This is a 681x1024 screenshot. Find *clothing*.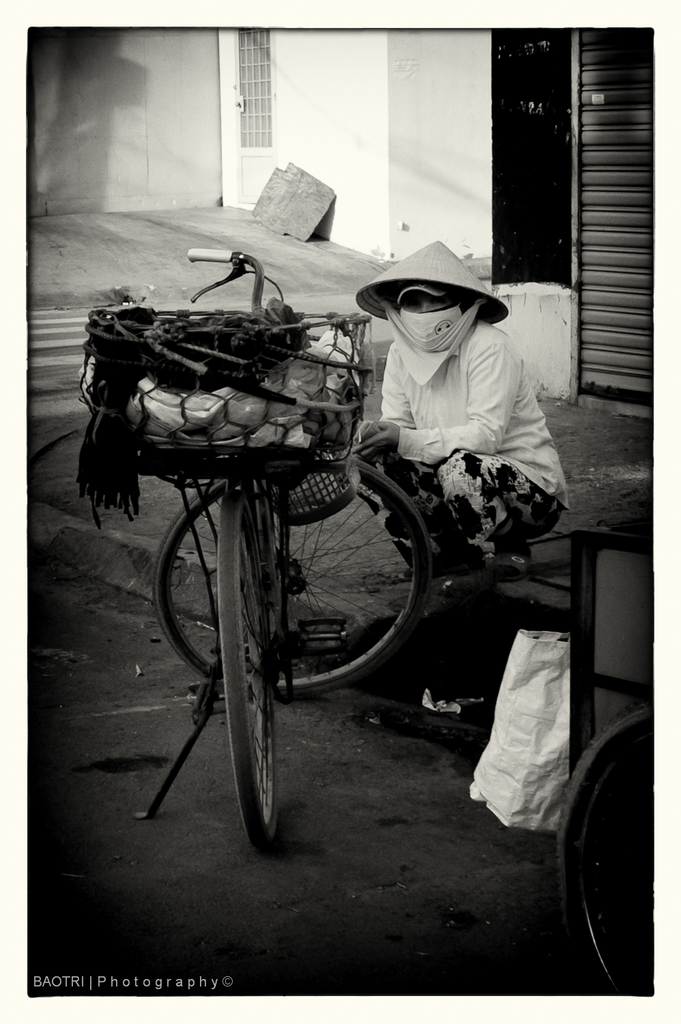
Bounding box: bbox(345, 289, 566, 508).
